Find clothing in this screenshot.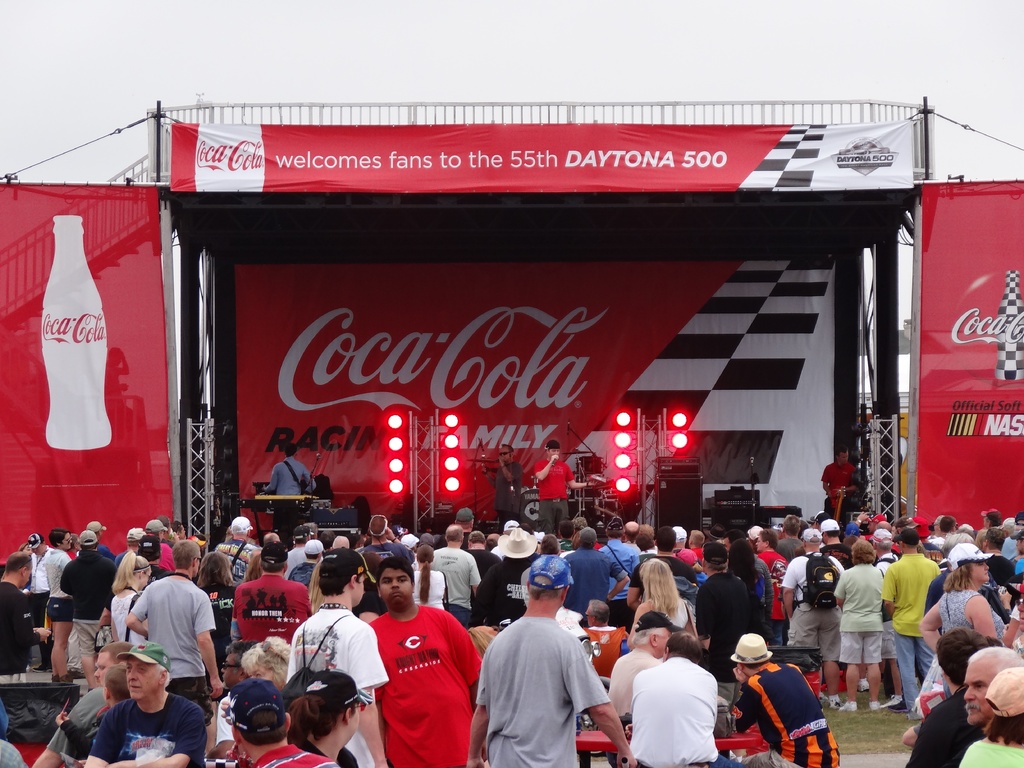
The bounding box for clothing is bbox(470, 618, 630, 760).
